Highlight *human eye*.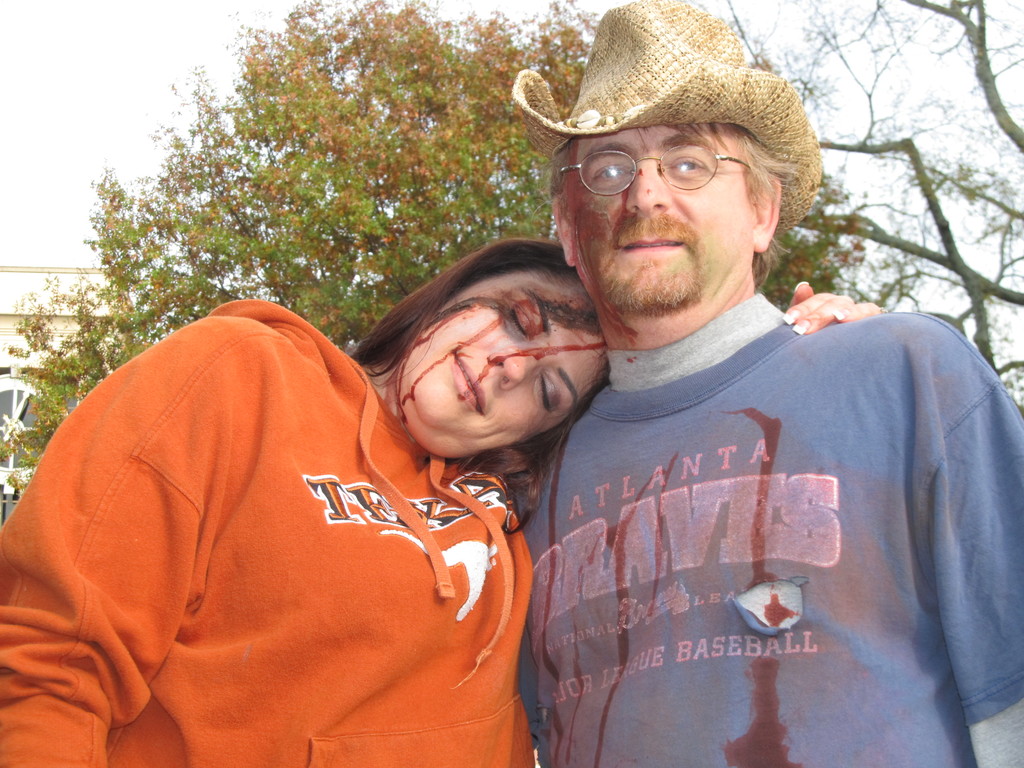
Highlighted region: [534,372,559,413].
